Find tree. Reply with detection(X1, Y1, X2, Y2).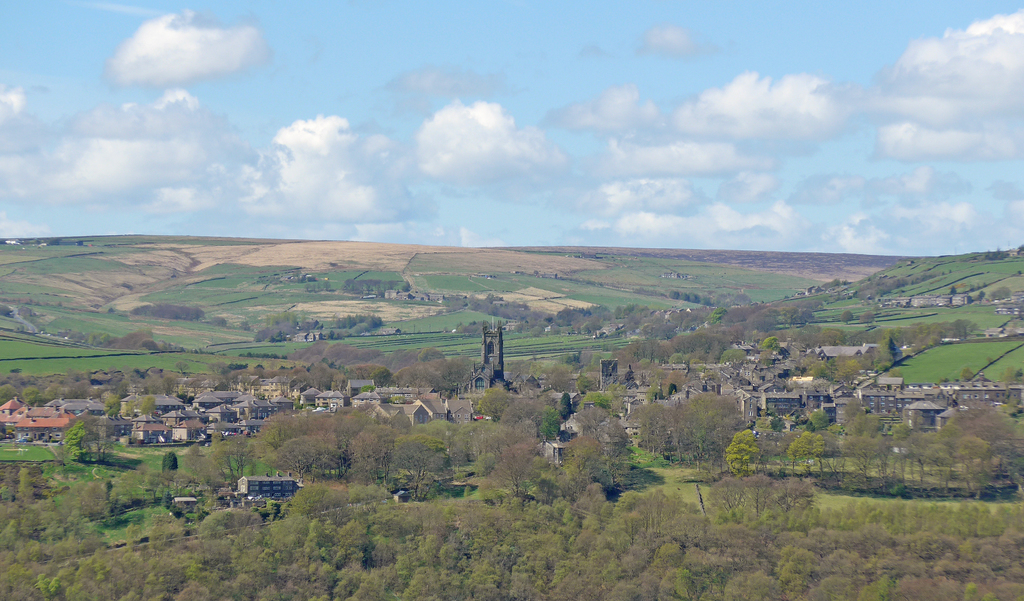
detection(875, 333, 901, 366).
